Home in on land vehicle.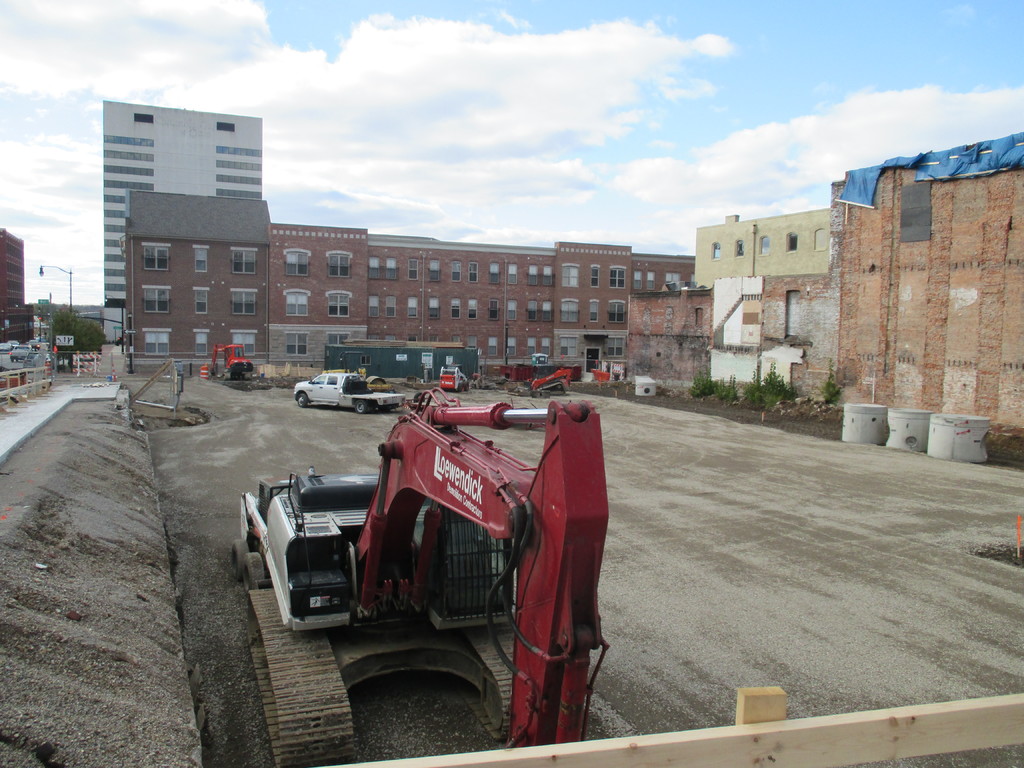
Homed in at 209:342:250:380.
